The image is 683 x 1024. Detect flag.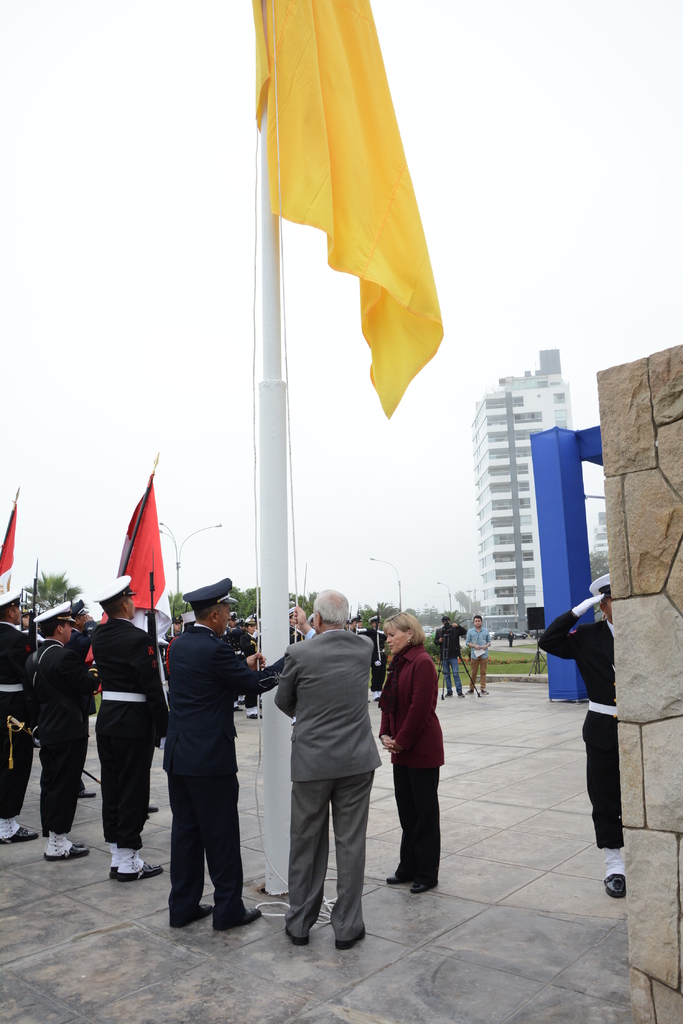
Detection: pyautogui.locateOnScreen(76, 476, 177, 650).
